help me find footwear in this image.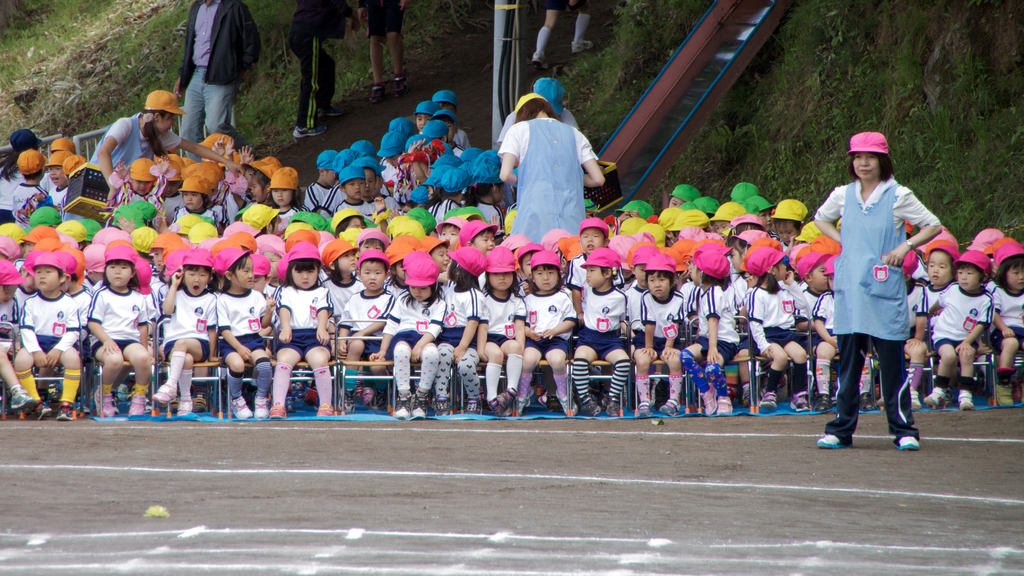
Found it: [360, 389, 374, 406].
